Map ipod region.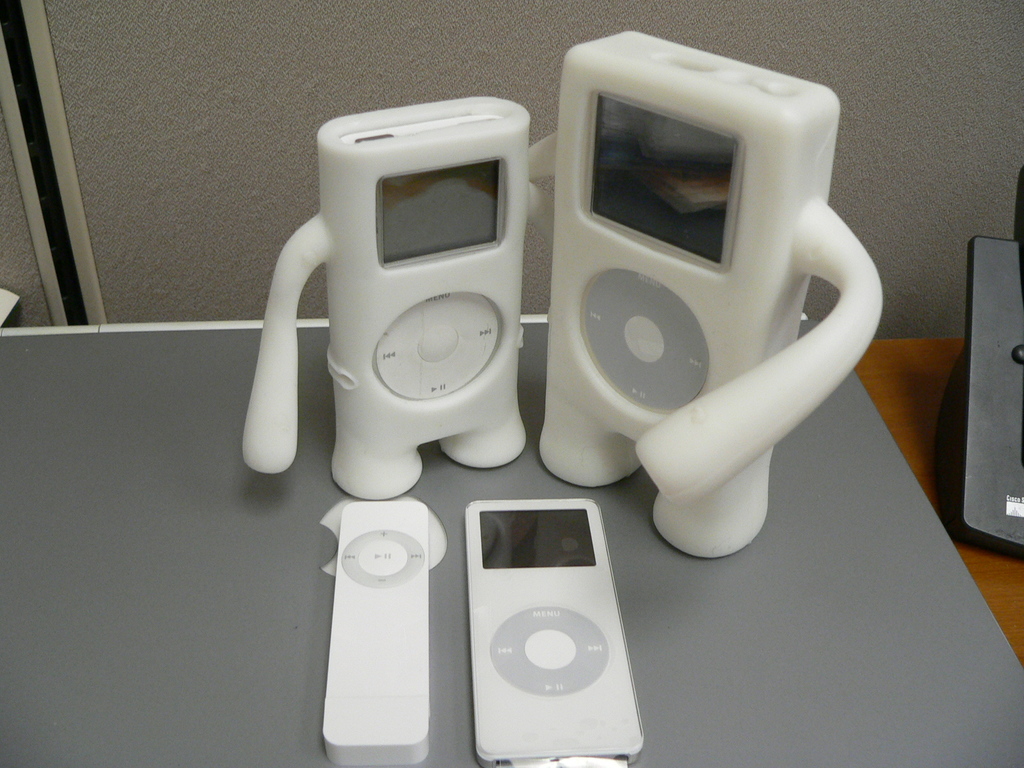
Mapped to [x1=242, y1=93, x2=535, y2=501].
